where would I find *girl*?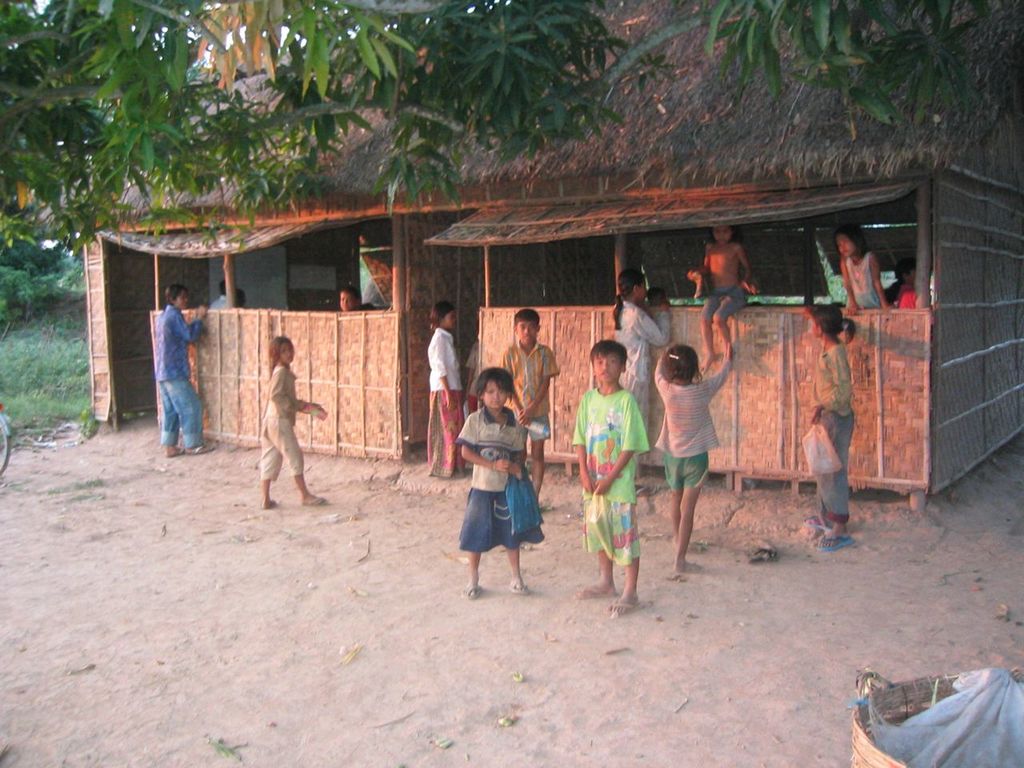
At box(259, 340, 324, 507).
